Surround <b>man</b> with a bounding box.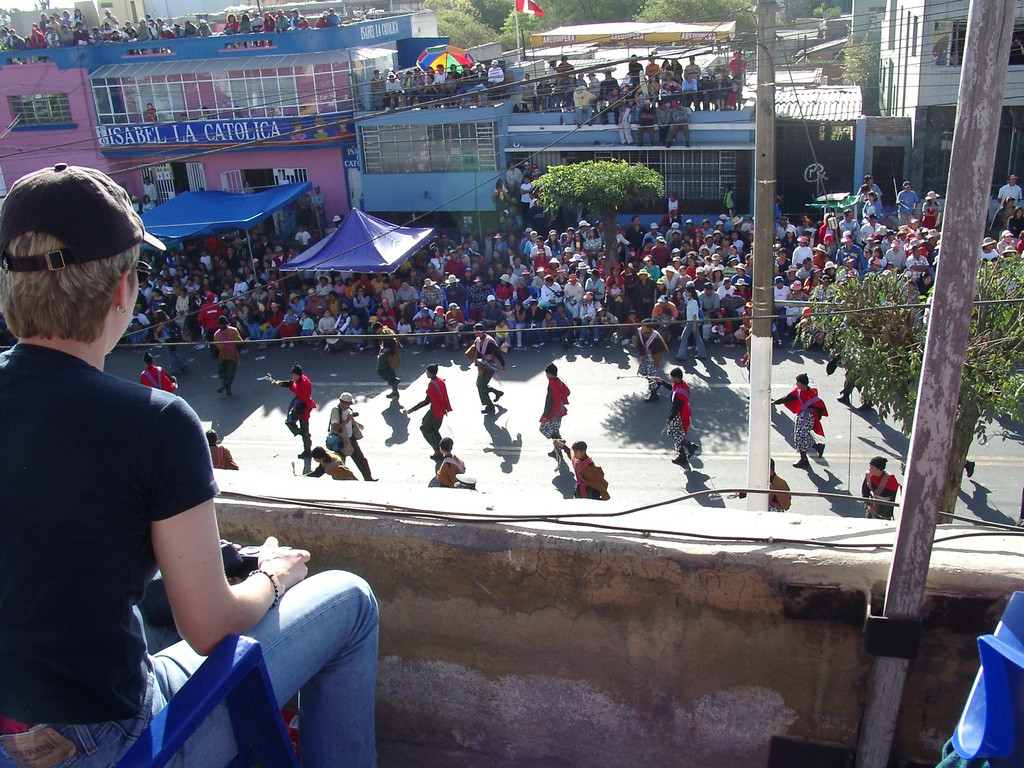
(x1=266, y1=362, x2=317, y2=458).
